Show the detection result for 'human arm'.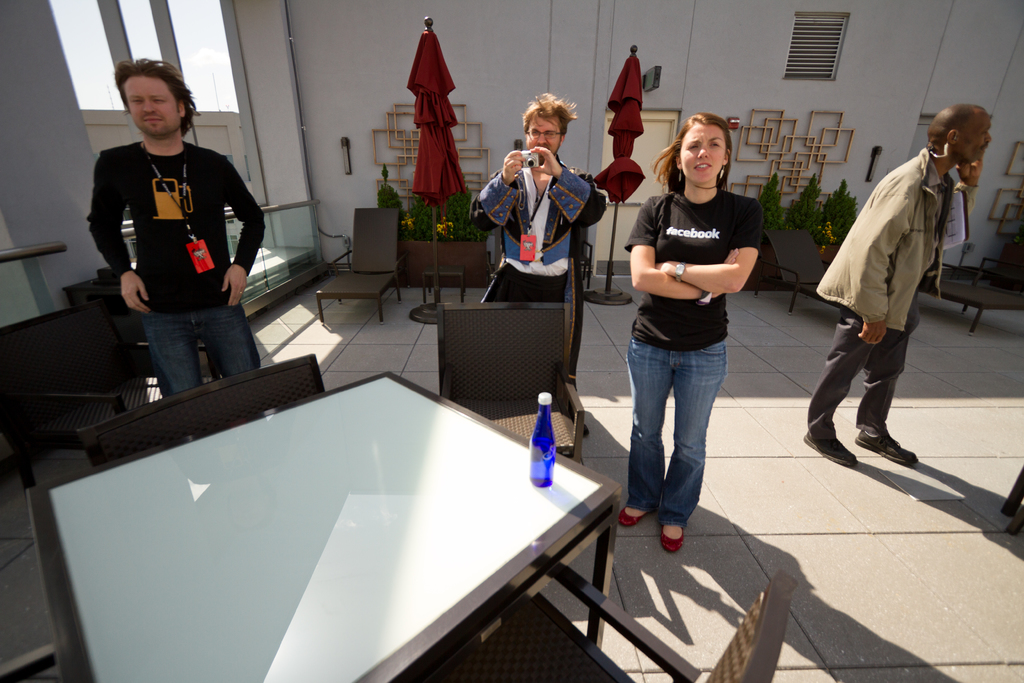
{"left": 853, "top": 183, "right": 906, "bottom": 345}.
